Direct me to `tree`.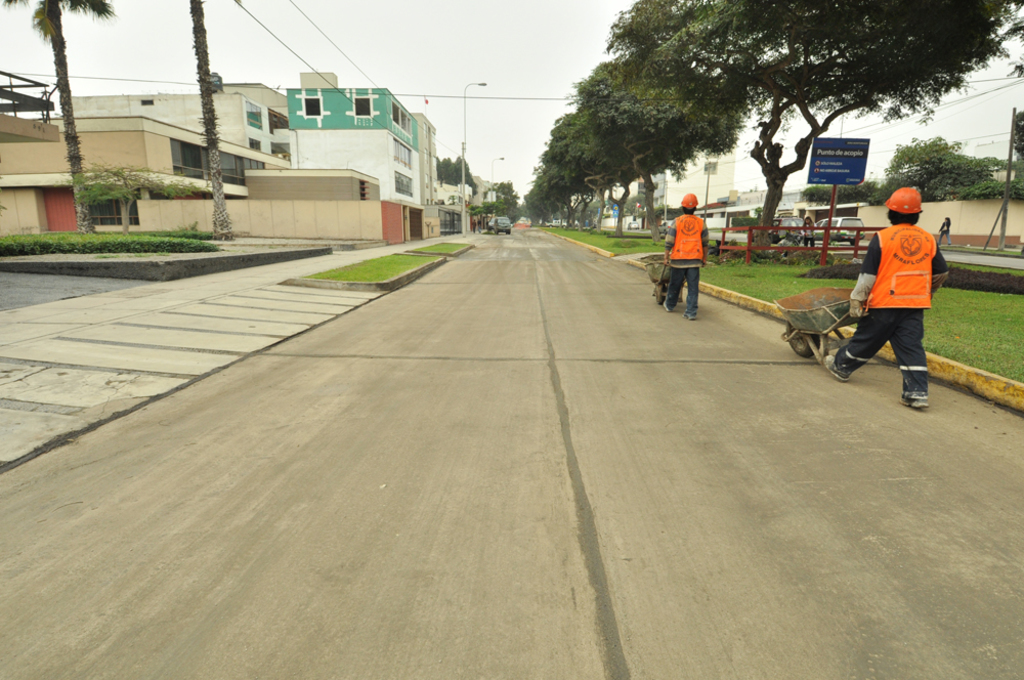
Direction: [x1=67, y1=160, x2=195, y2=239].
